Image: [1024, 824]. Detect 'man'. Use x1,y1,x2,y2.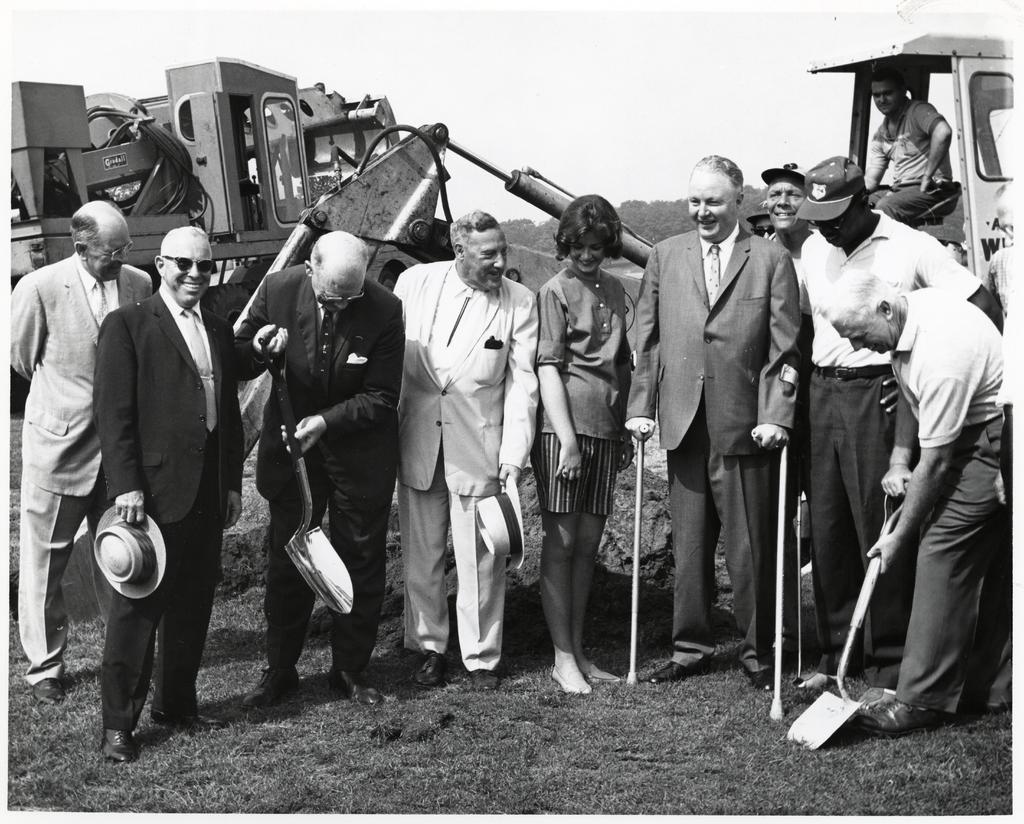
623,147,801,693.
